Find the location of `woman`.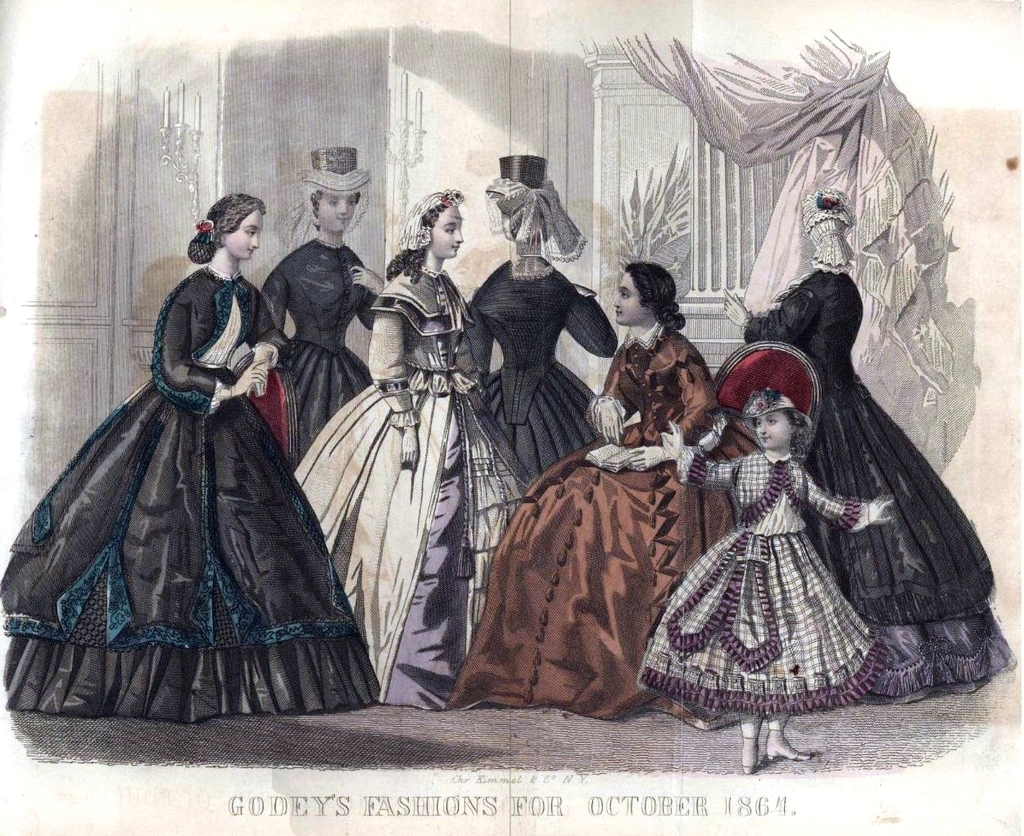
Location: [297, 188, 534, 719].
